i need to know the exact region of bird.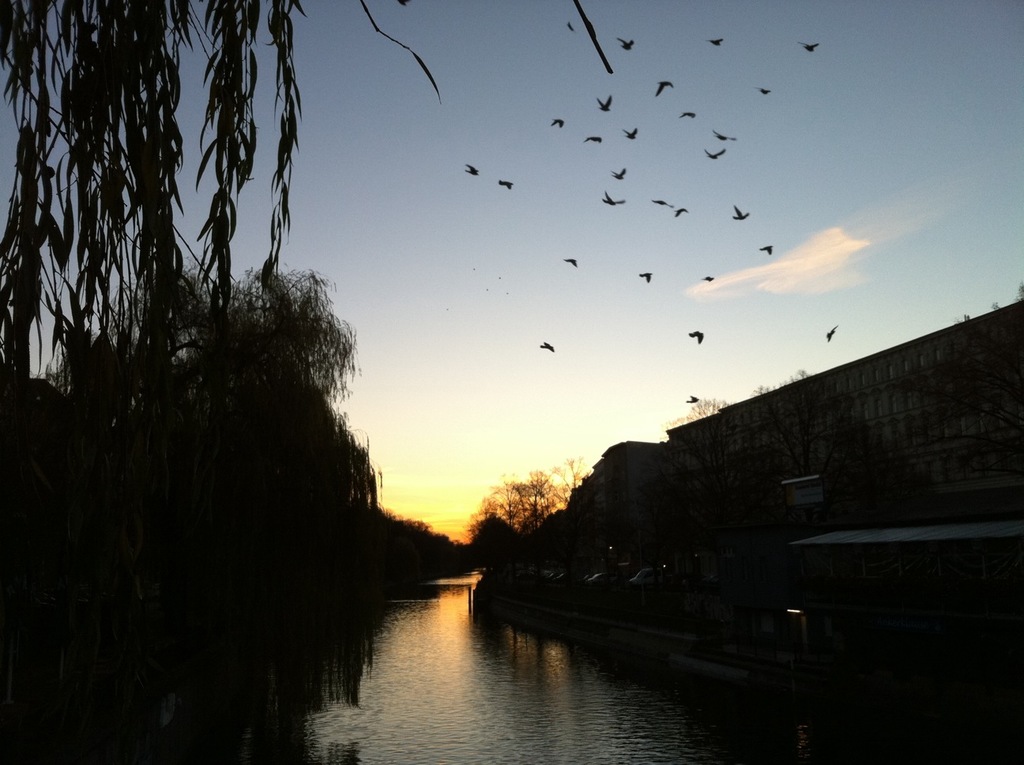
Region: bbox=(759, 242, 775, 255).
